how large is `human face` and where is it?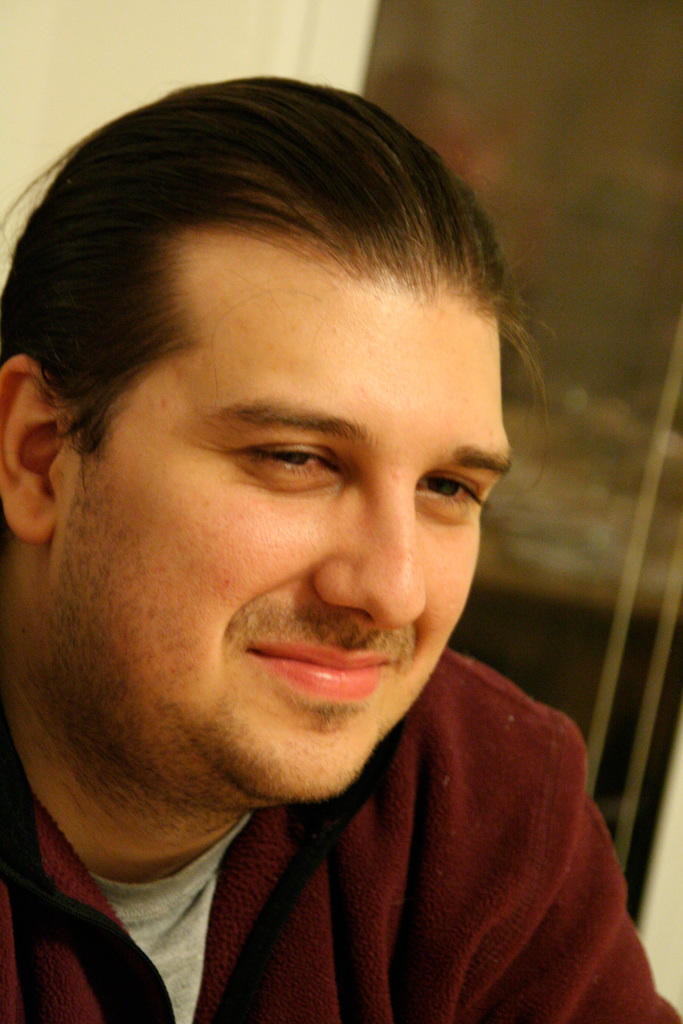
Bounding box: left=69, top=290, right=515, bottom=803.
